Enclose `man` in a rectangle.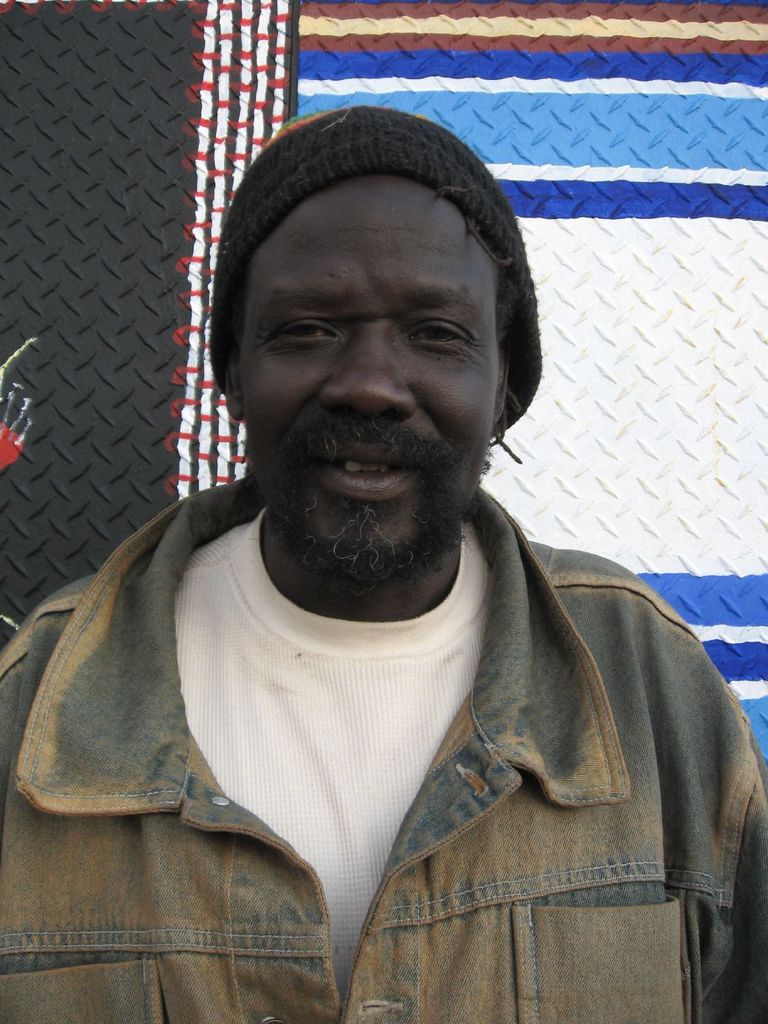
[left=2, top=86, right=751, bottom=982].
